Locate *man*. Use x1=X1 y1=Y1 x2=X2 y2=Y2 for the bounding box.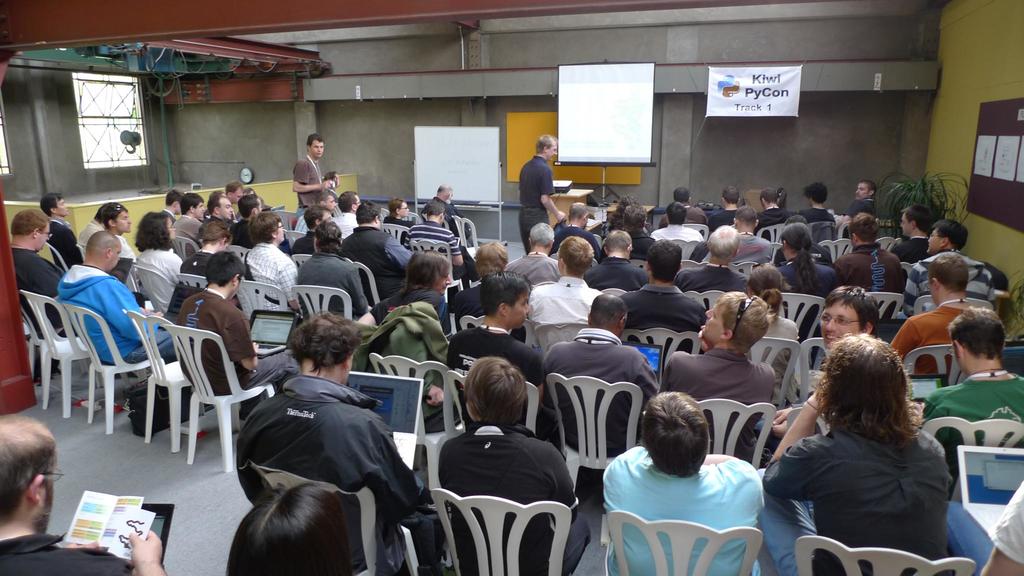
x1=428 y1=180 x2=463 y2=235.
